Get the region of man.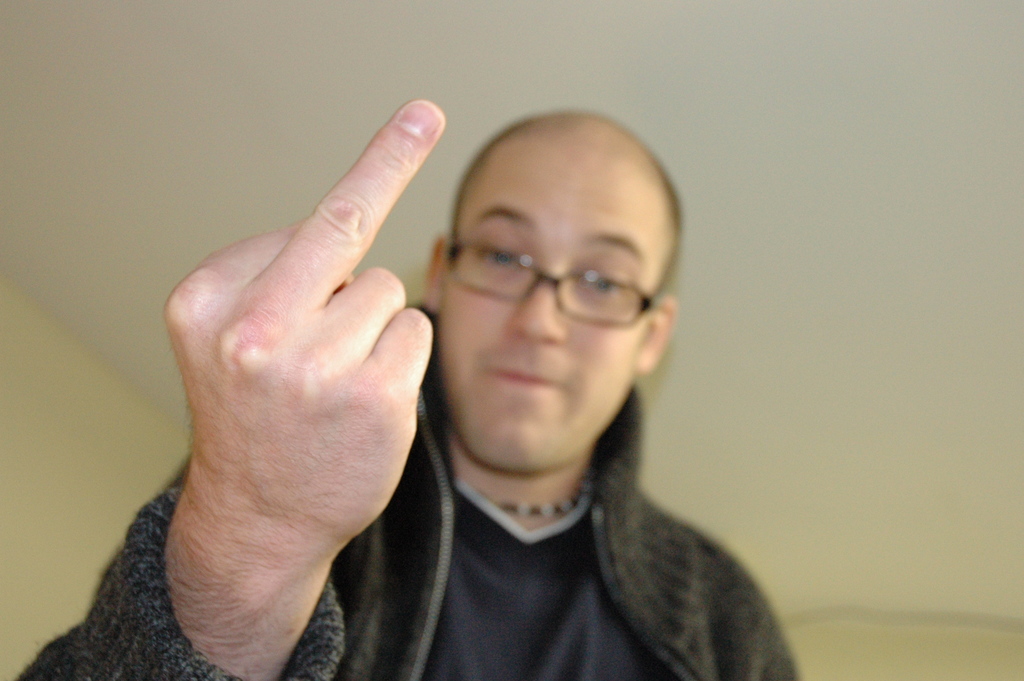
bbox(10, 100, 802, 680).
